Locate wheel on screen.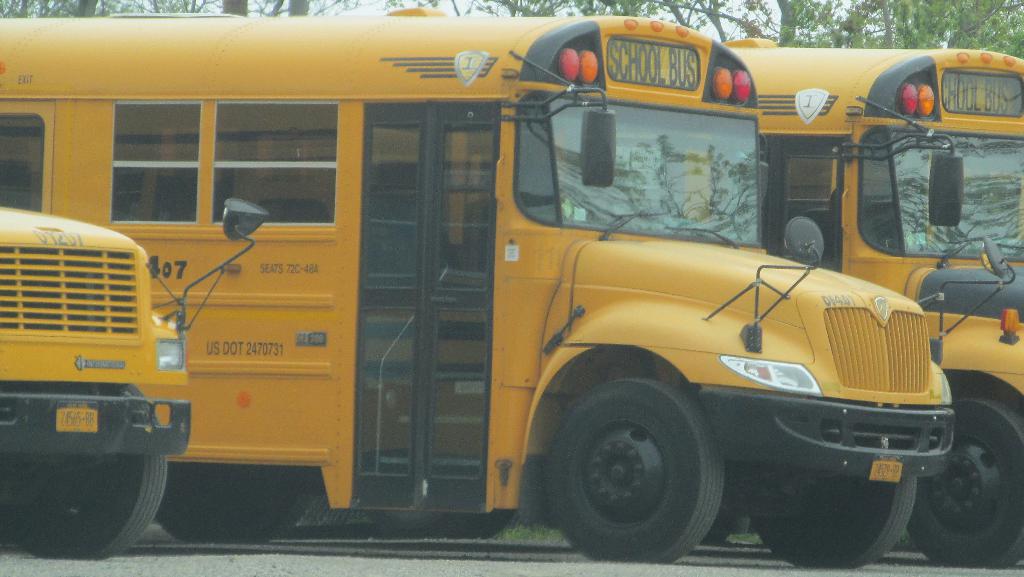
On screen at <region>545, 386, 726, 548</region>.
